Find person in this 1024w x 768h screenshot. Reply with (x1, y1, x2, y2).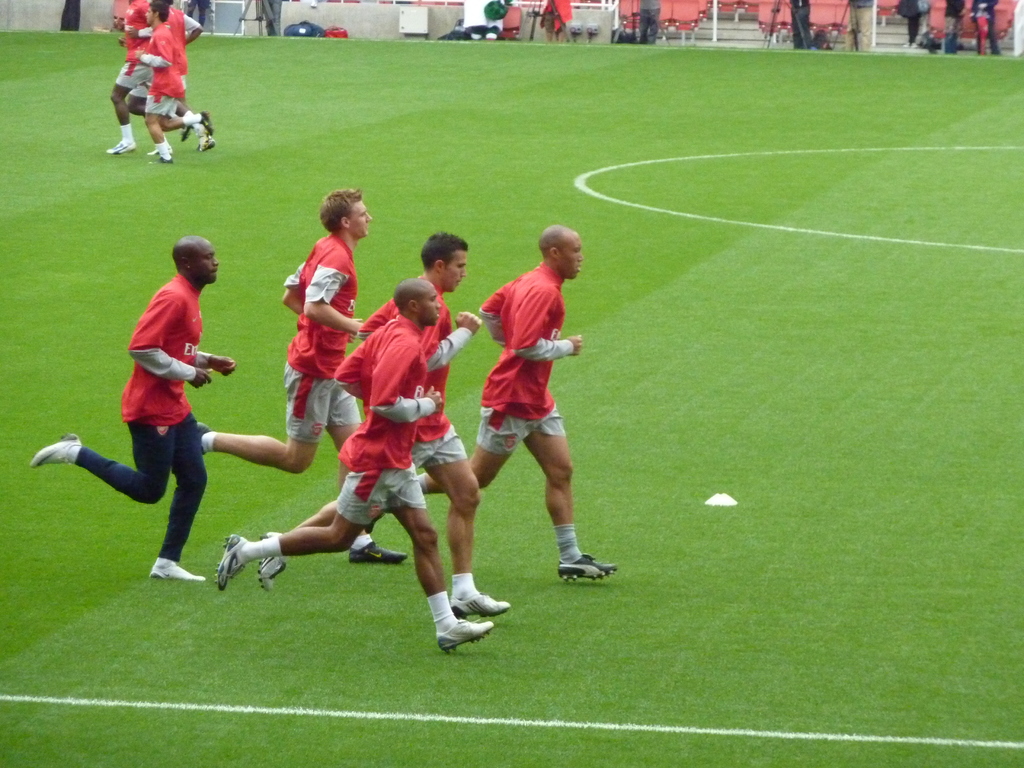
(112, 0, 191, 154).
